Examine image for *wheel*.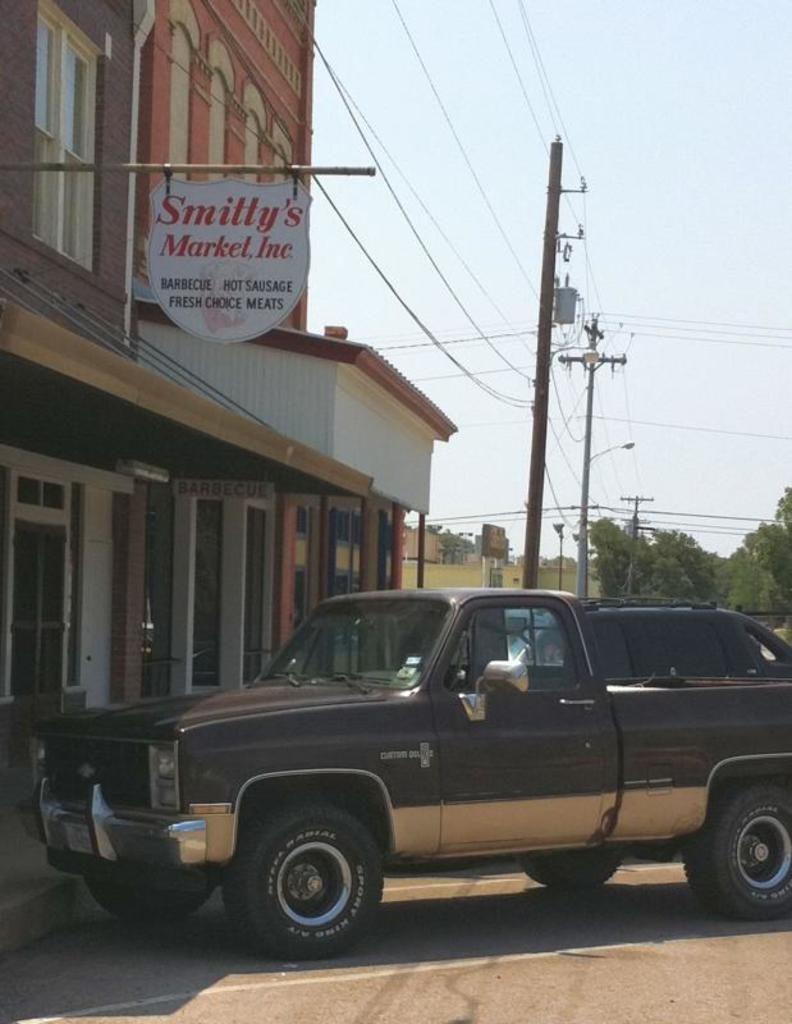
Examination result: <bbox>218, 803, 384, 956</bbox>.
